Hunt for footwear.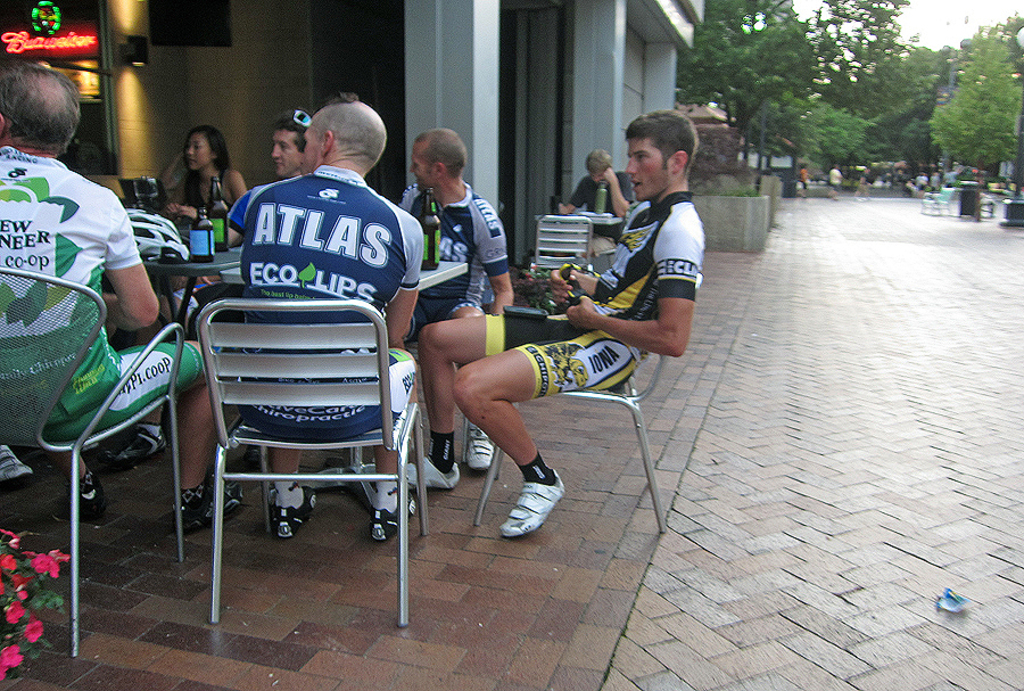
Hunted down at (494, 469, 569, 549).
